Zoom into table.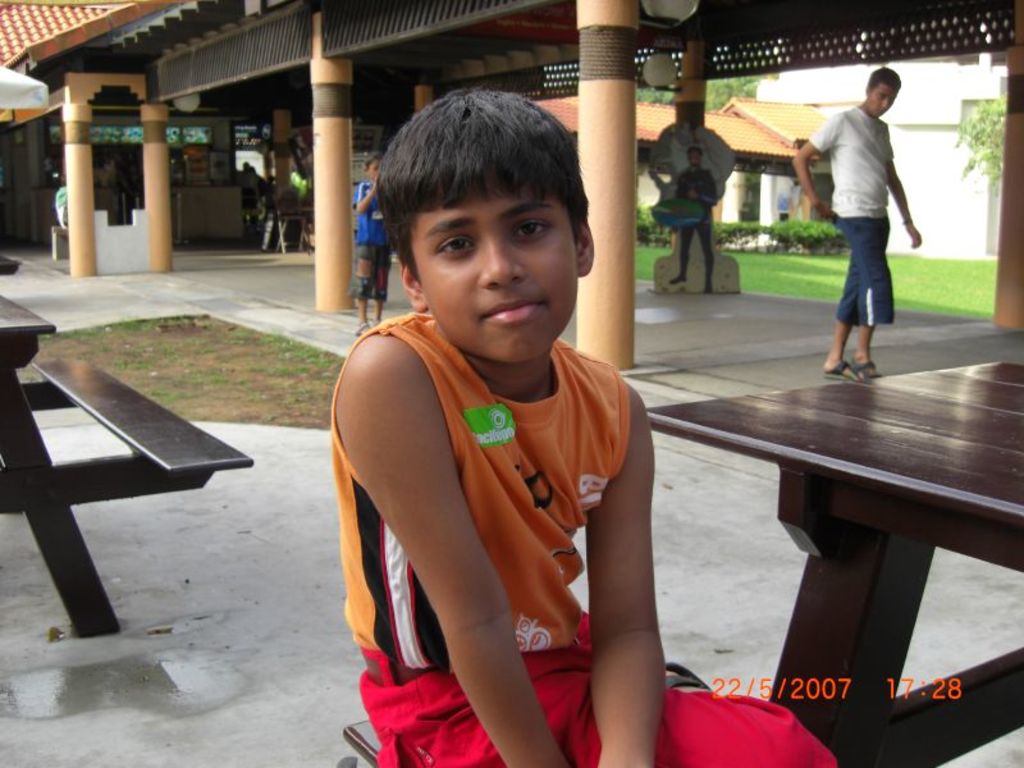
Zoom target: 643, 348, 1023, 767.
